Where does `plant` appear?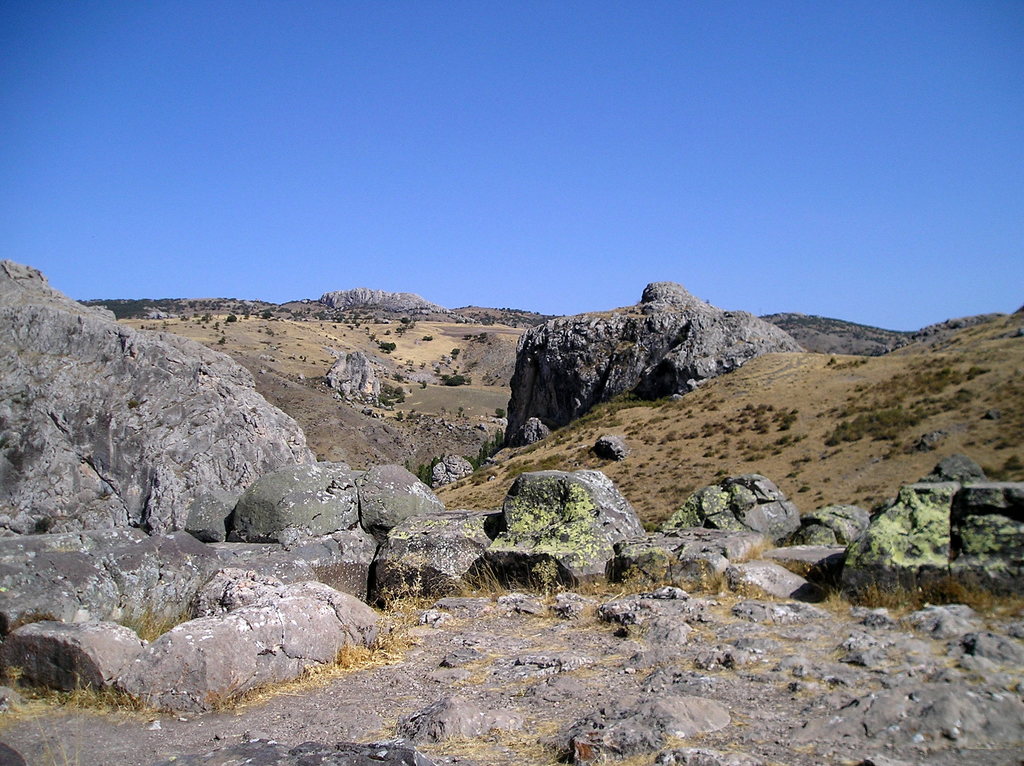
Appears at 338:644:372:664.
